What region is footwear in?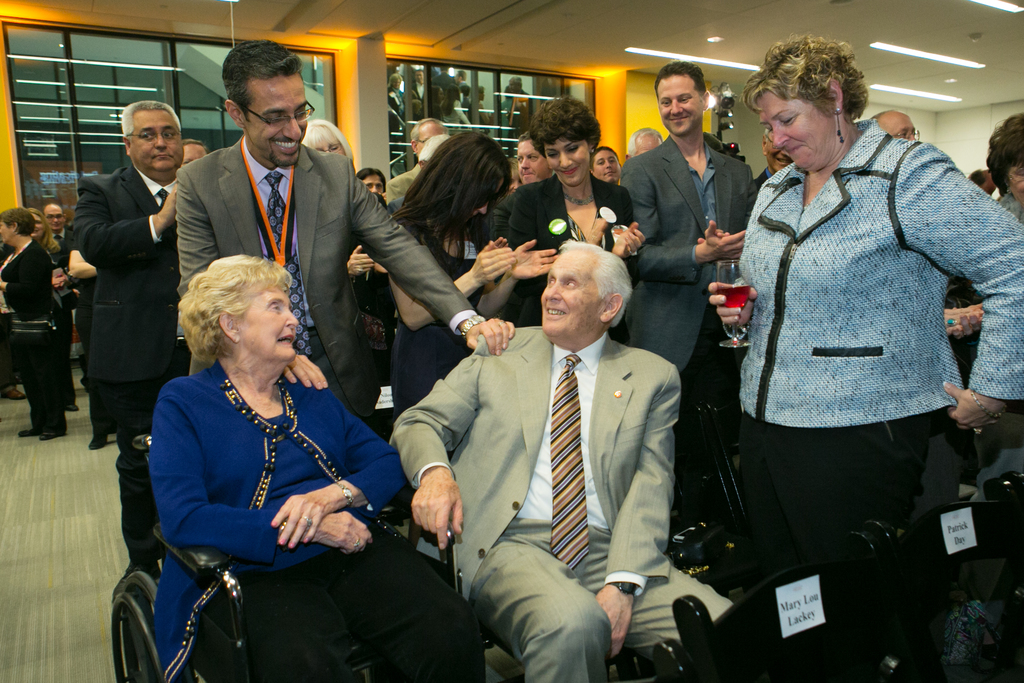
88,434,108,448.
